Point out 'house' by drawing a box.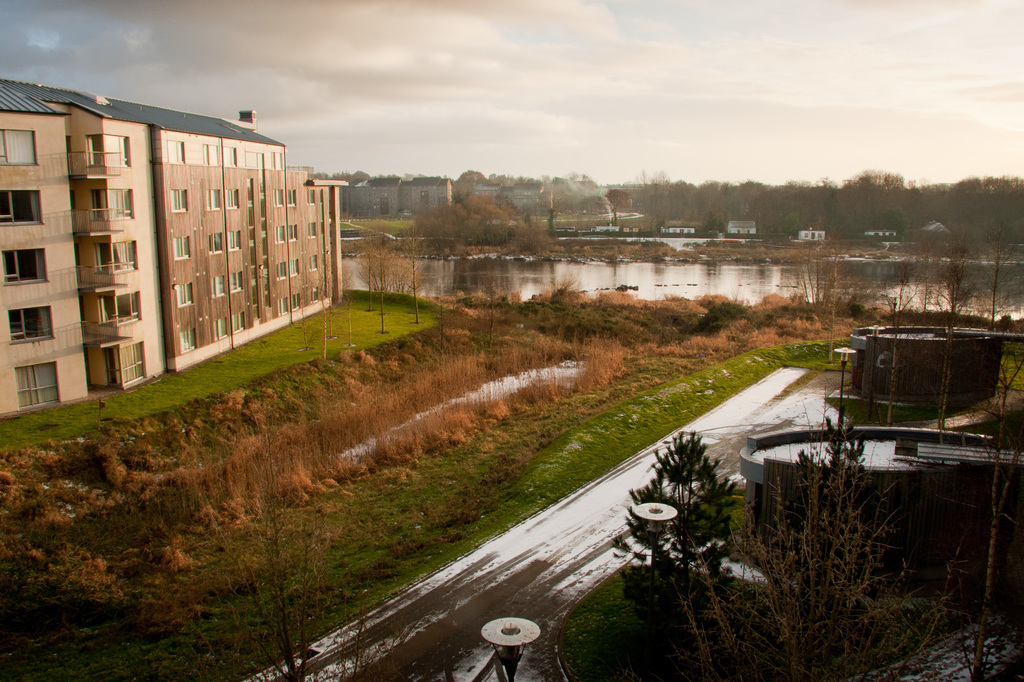
detection(728, 221, 755, 234).
